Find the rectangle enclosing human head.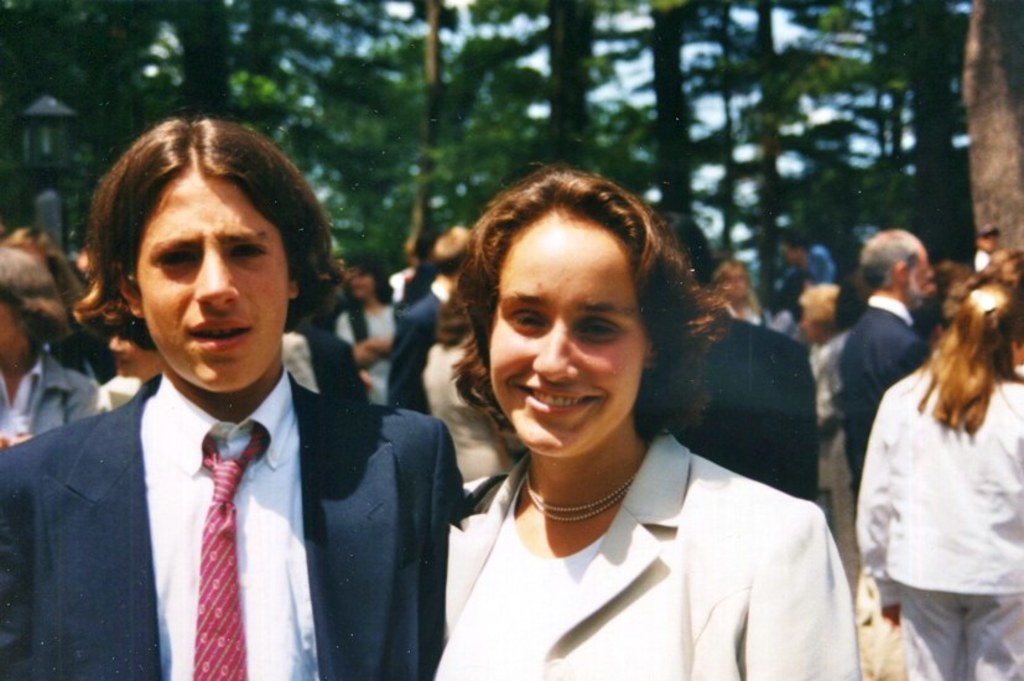
<region>651, 208, 707, 302</region>.
